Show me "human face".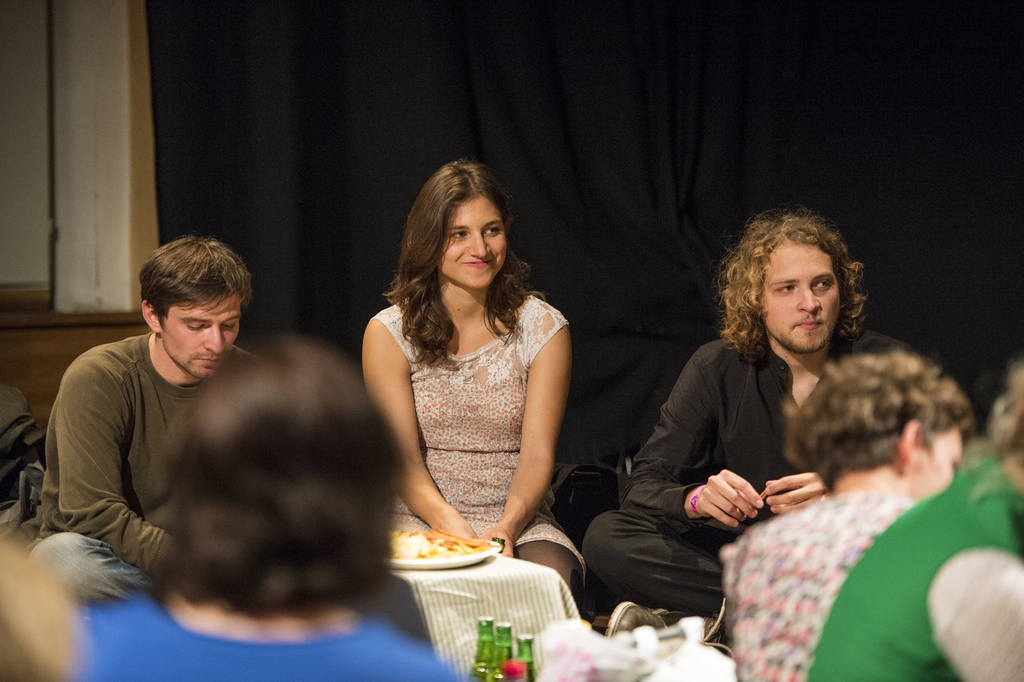
"human face" is here: <box>910,425,955,503</box>.
